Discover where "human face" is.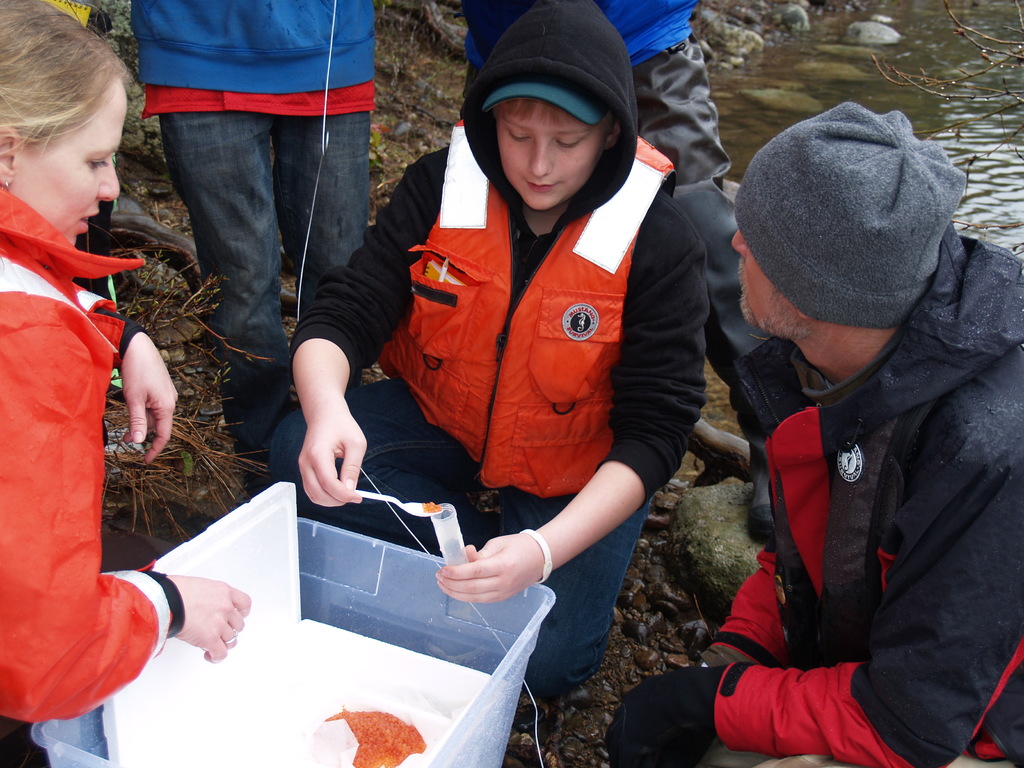
Discovered at <box>728,228,796,337</box>.
